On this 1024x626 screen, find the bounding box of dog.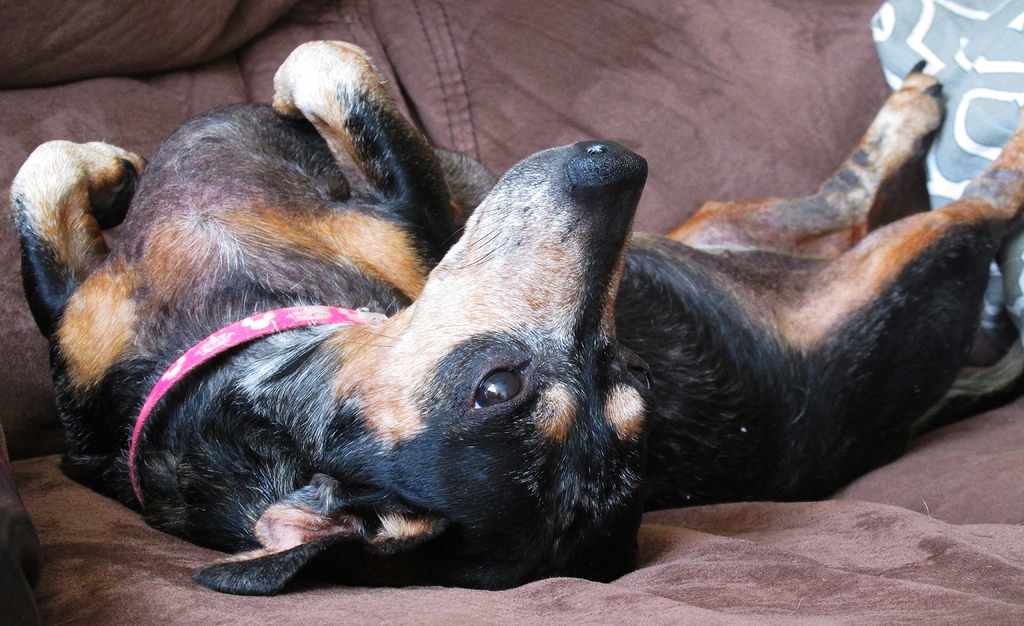
Bounding box: (left=7, top=40, right=1023, bottom=597).
